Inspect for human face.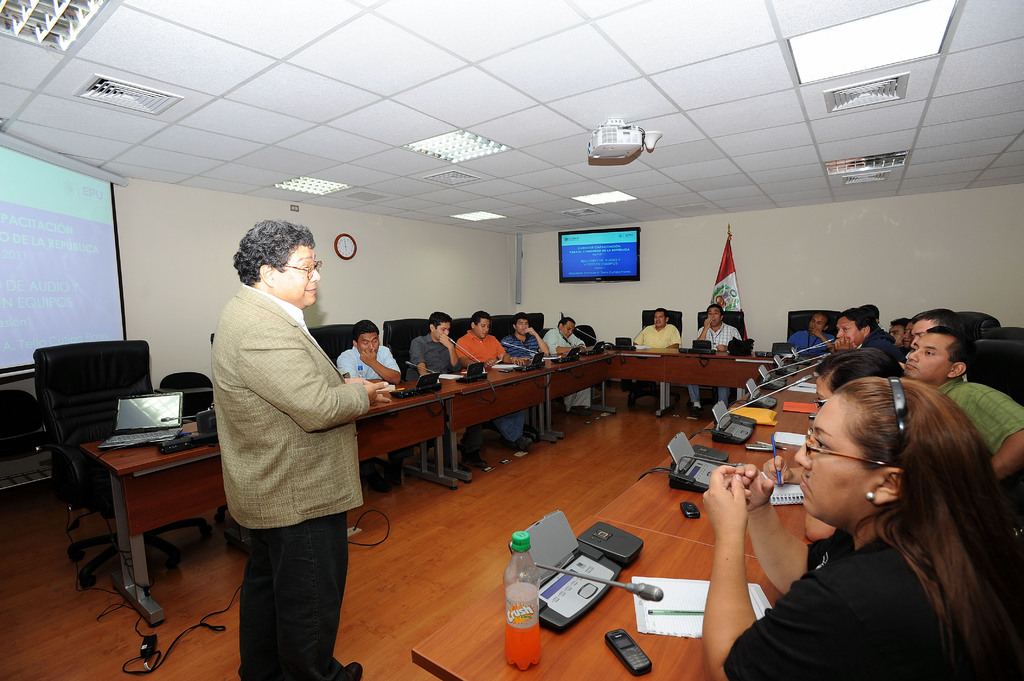
Inspection: detection(356, 332, 380, 351).
